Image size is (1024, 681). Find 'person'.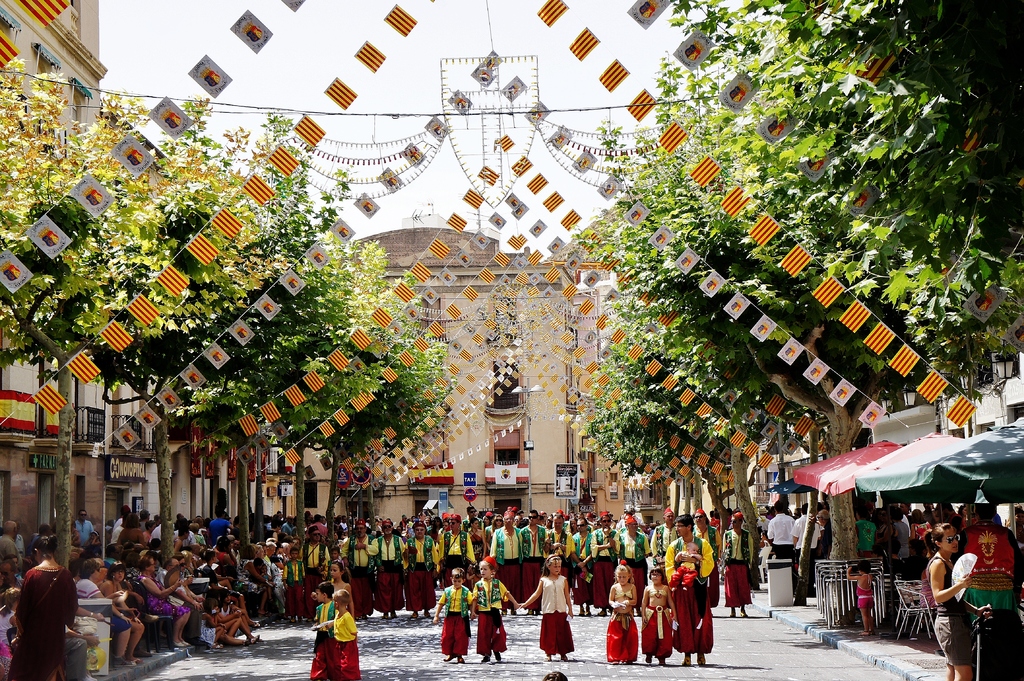
bbox=[328, 584, 358, 680].
